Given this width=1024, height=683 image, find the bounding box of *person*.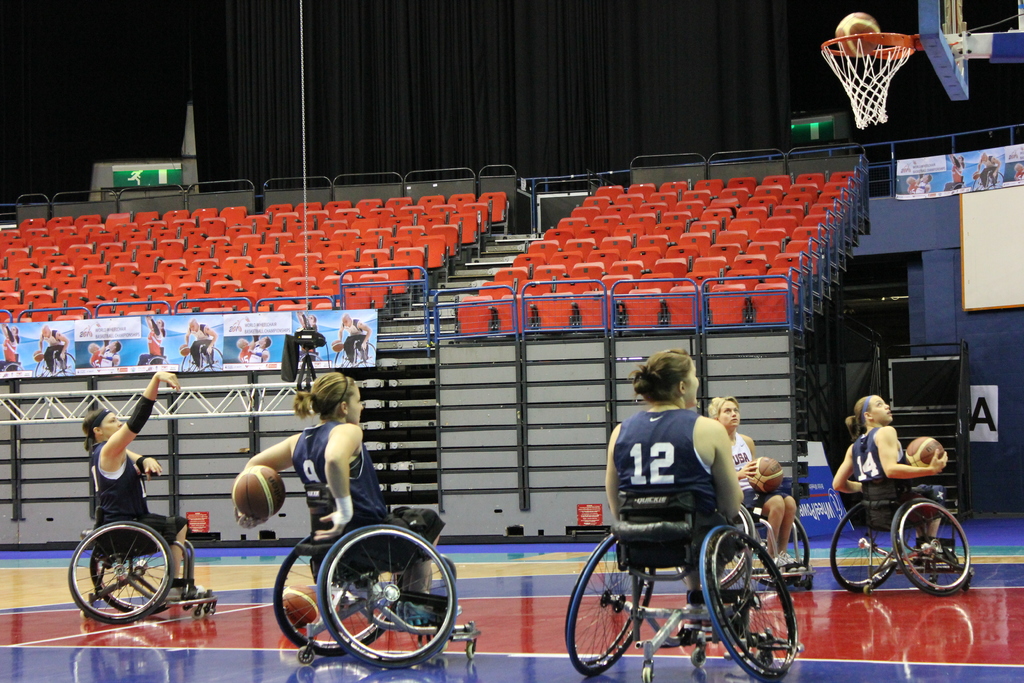
x1=340 y1=313 x2=372 y2=365.
